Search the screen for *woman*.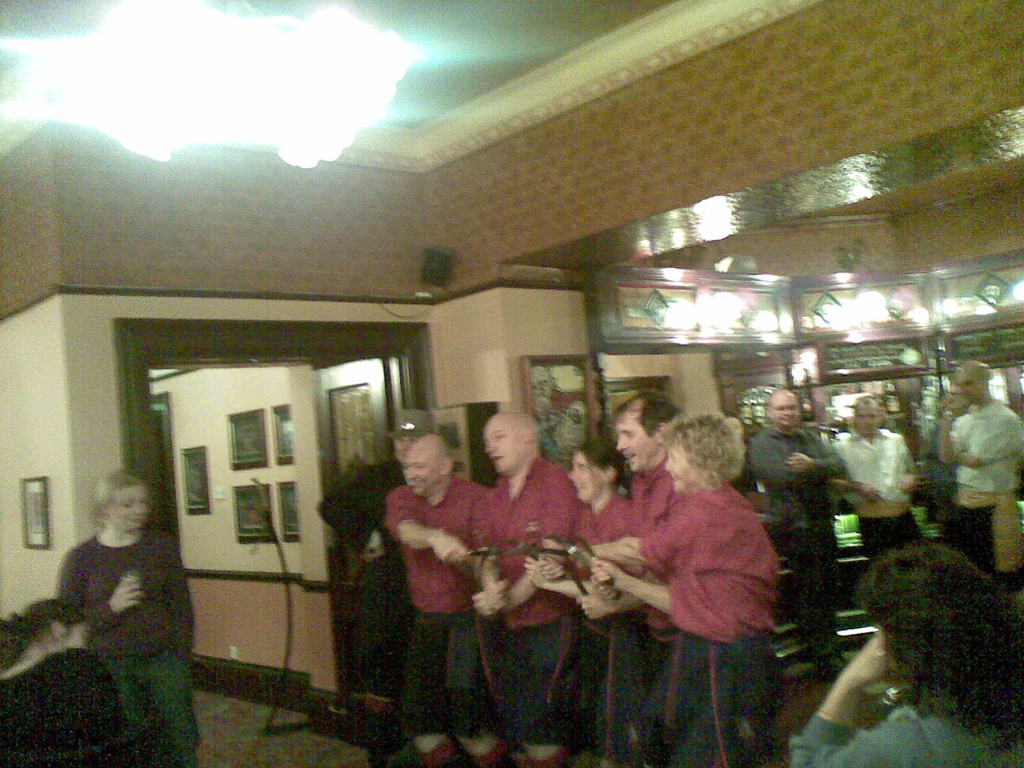
Found at 546/406/788/767.
